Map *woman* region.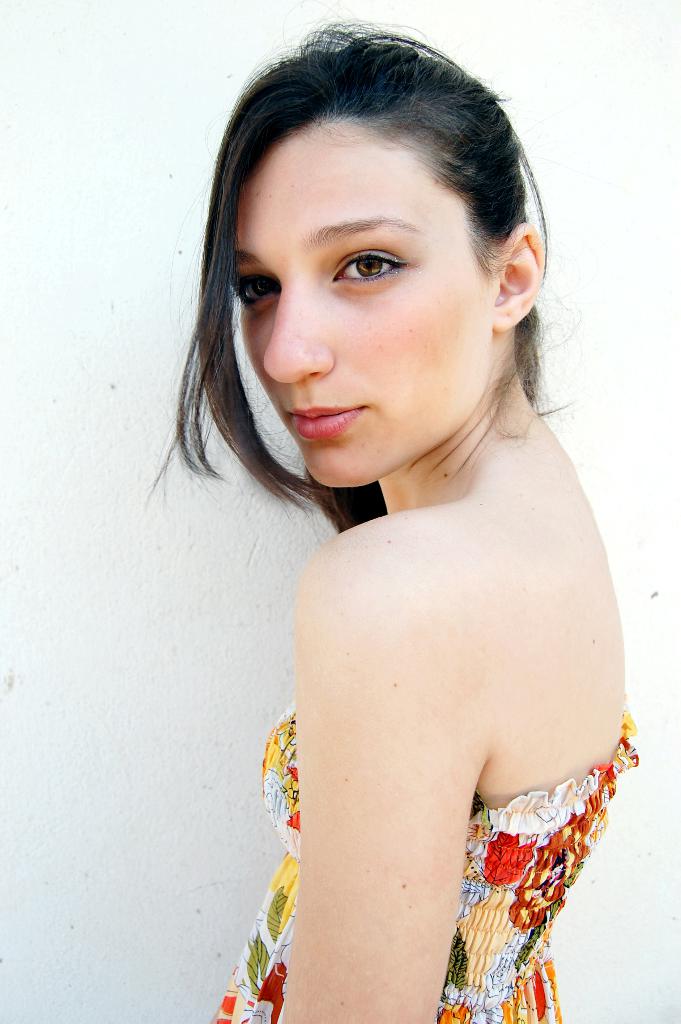
Mapped to 140,13,662,1023.
